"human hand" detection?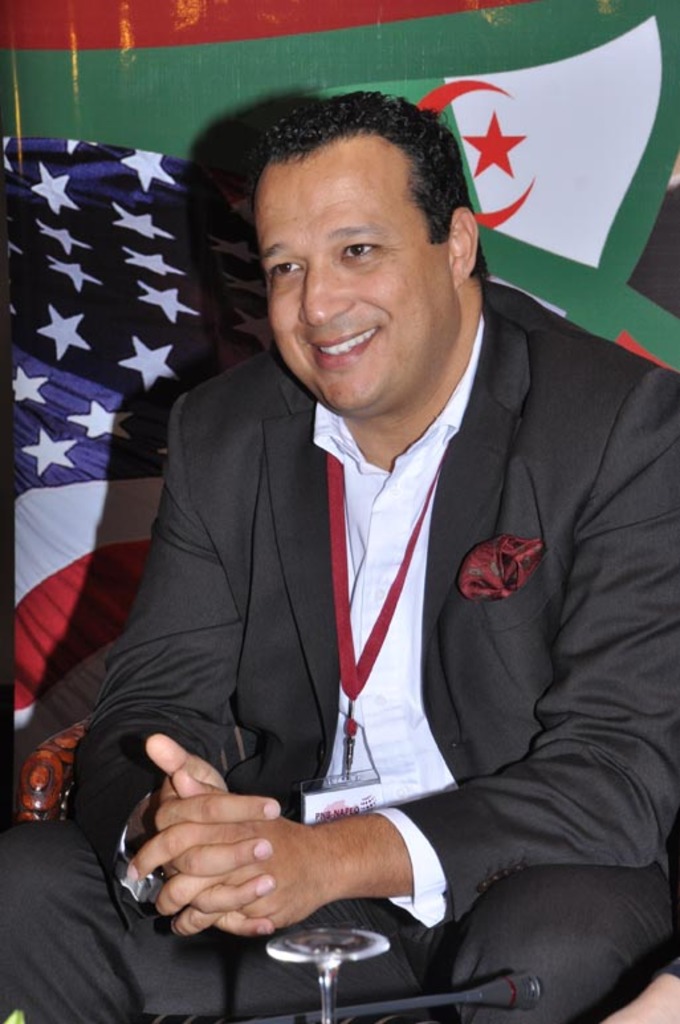
detection(599, 1000, 679, 1023)
